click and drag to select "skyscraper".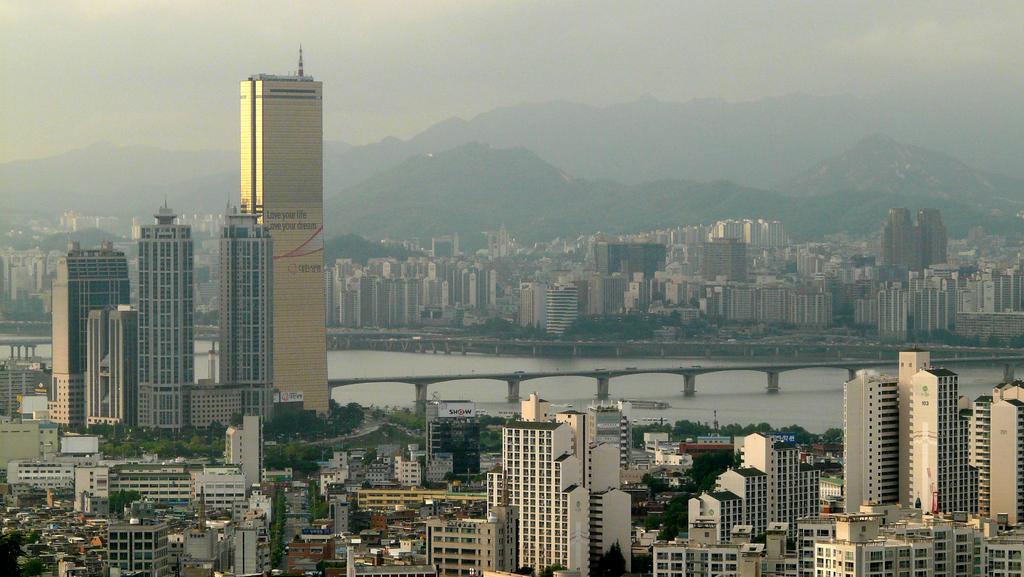
Selection: (217,218,282,421).
